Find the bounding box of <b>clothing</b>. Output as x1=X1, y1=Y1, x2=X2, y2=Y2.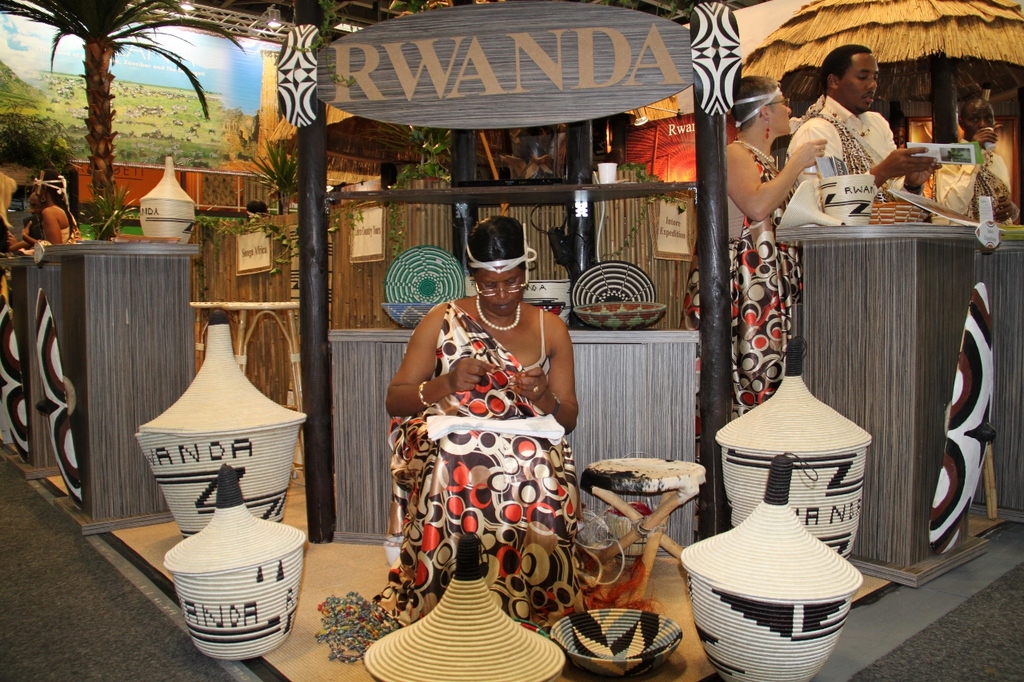
x1=0, y1=213, x2=9, y2=253.
